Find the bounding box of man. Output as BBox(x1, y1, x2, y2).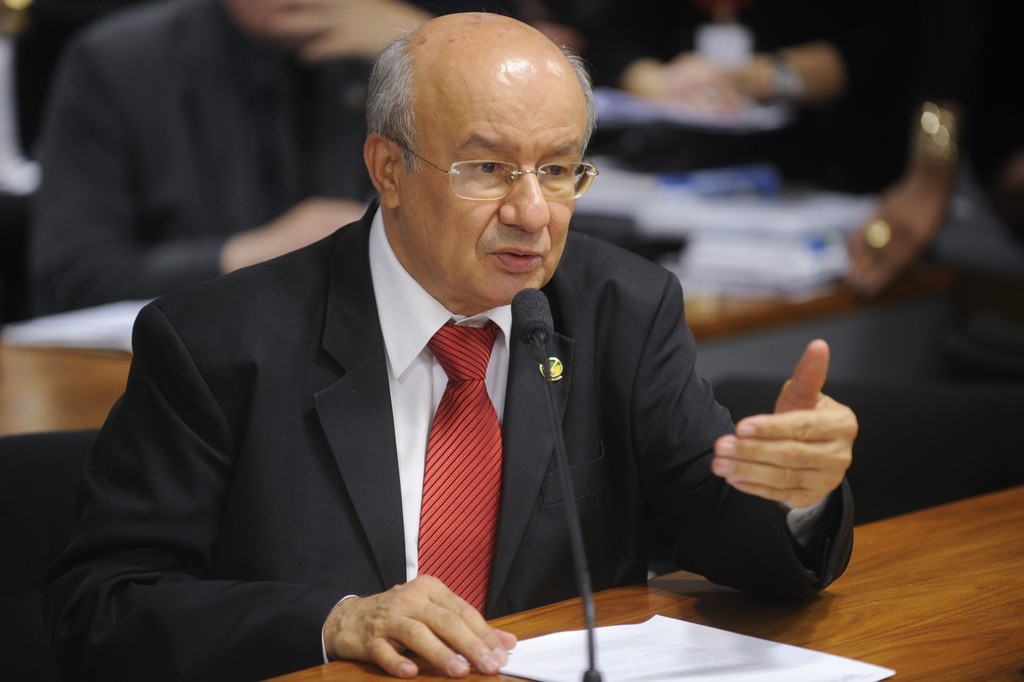
BBox(107, 37, 826, 645).
